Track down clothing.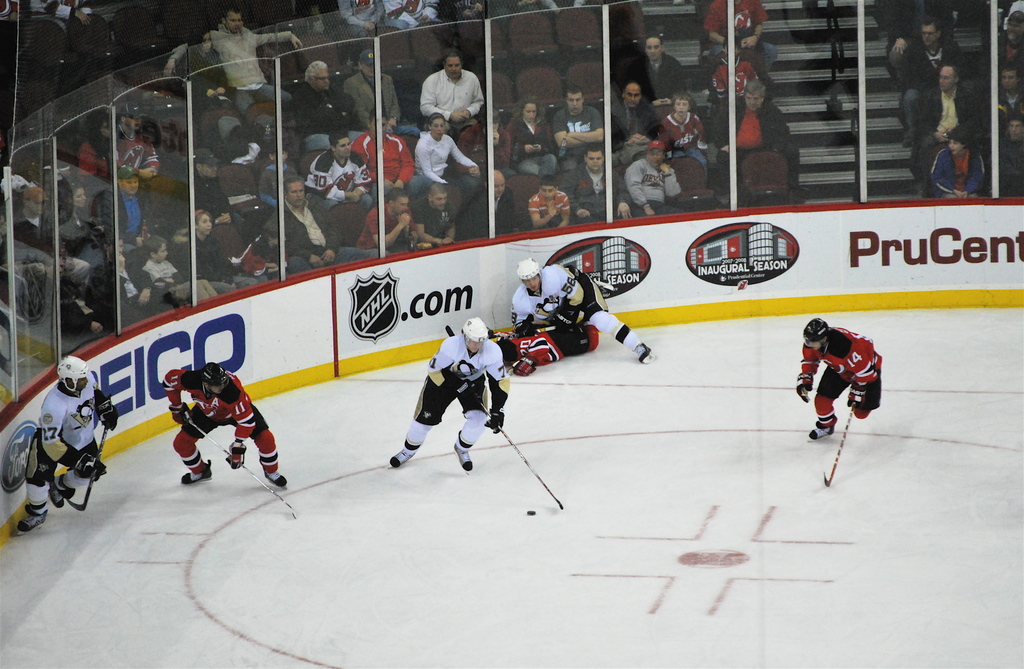
Tracked to {"left": 508, "top": 118, "right": 560, "bottom": 179}.
